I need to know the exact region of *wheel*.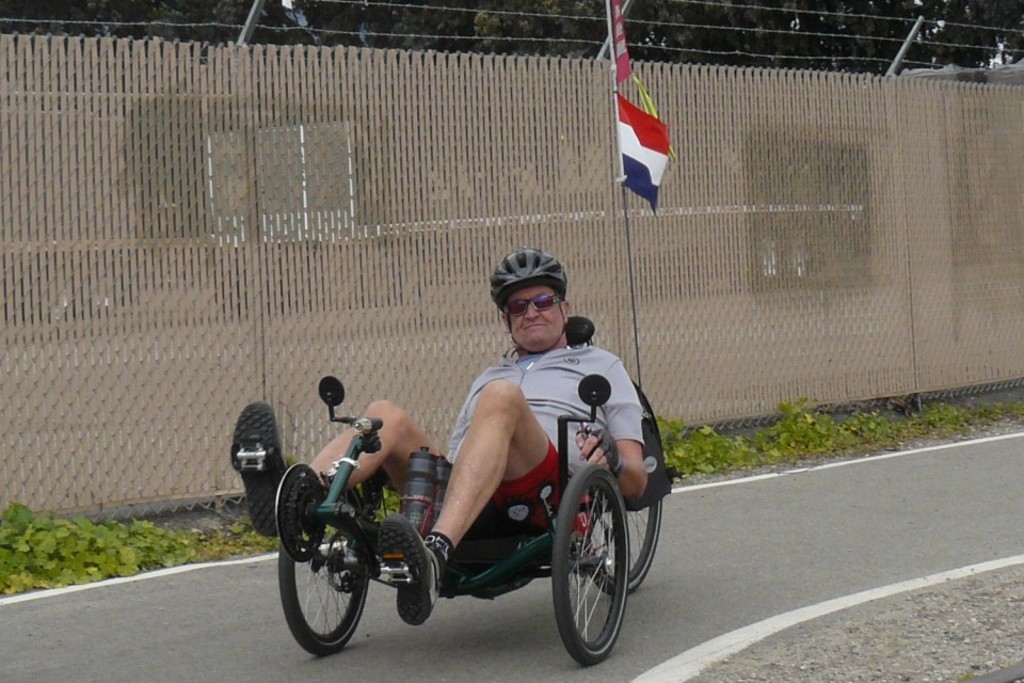
Region: detection(583, 377, 667, 598).
